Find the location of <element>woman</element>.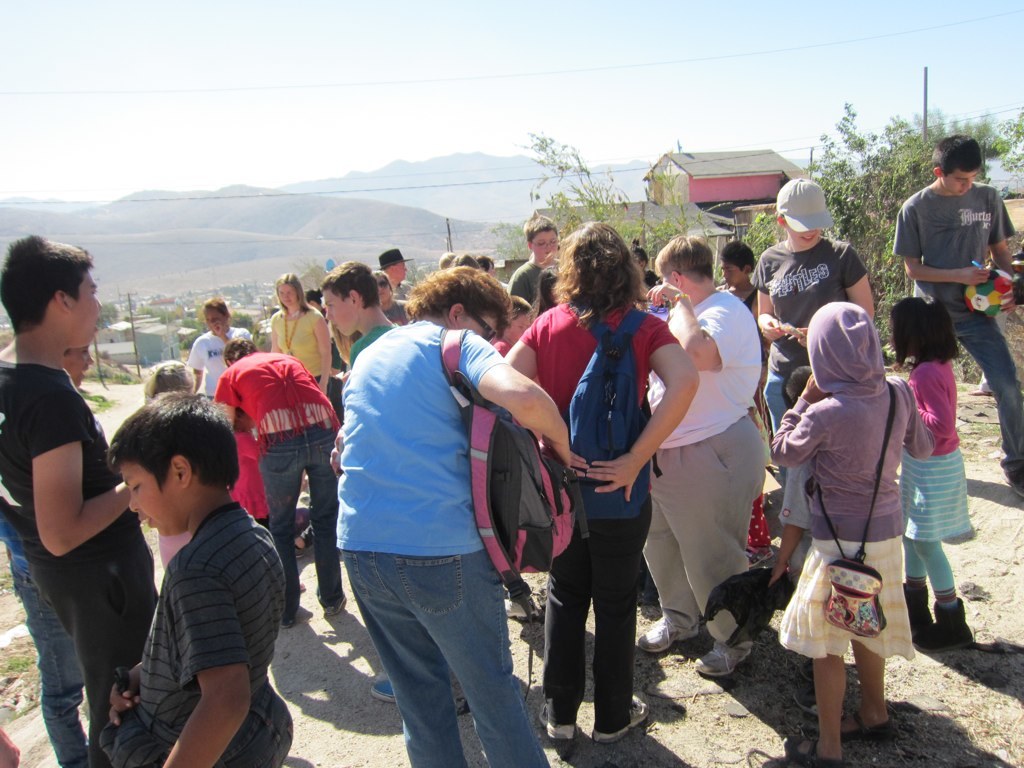
Location: crop(262, 266, 350, 414).
